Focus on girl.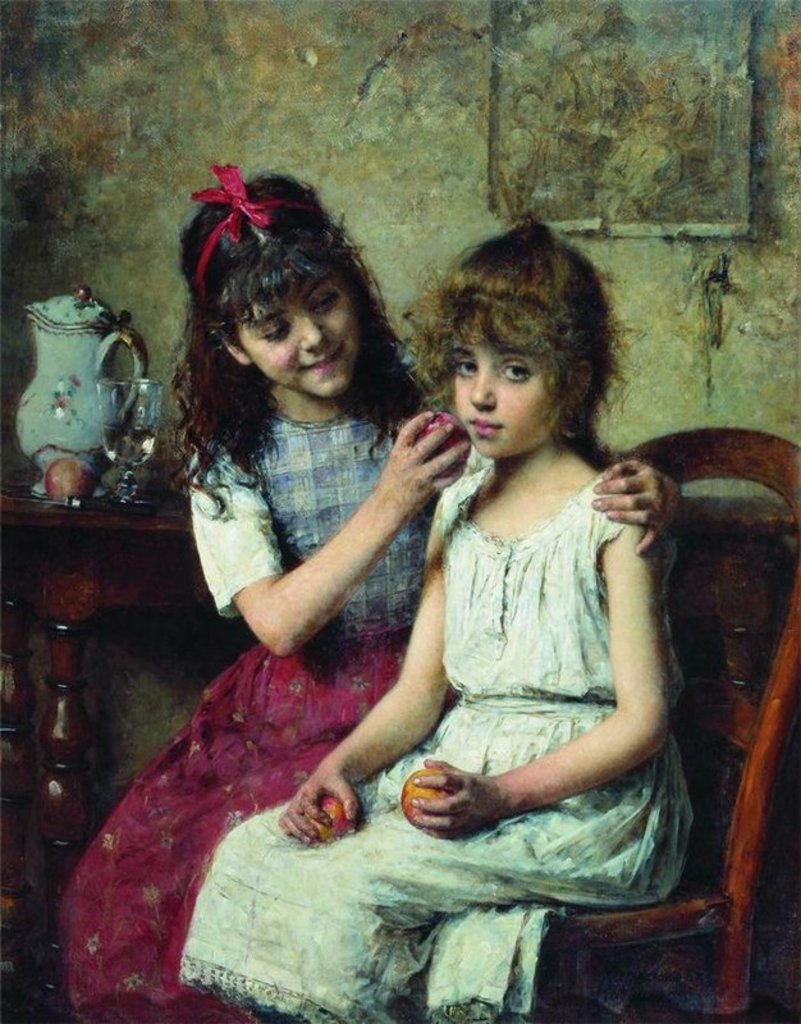
Focused at [x1=51, y1=161, x2=683, y2=1023].
